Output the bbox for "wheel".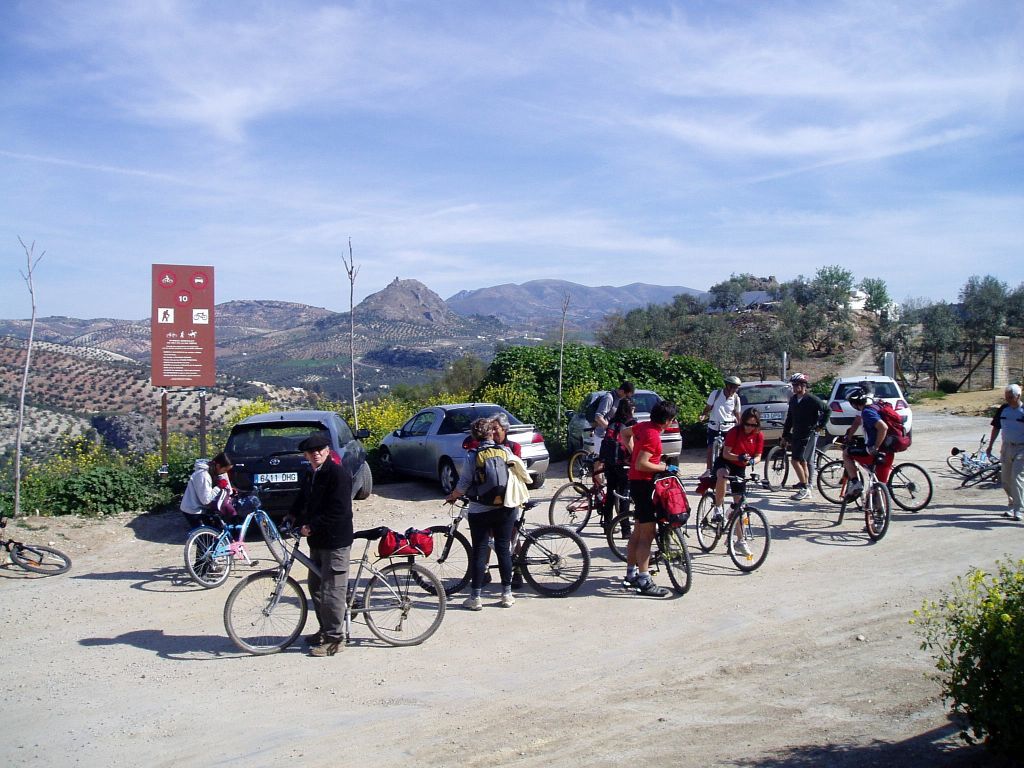
(437,459,462,498).
